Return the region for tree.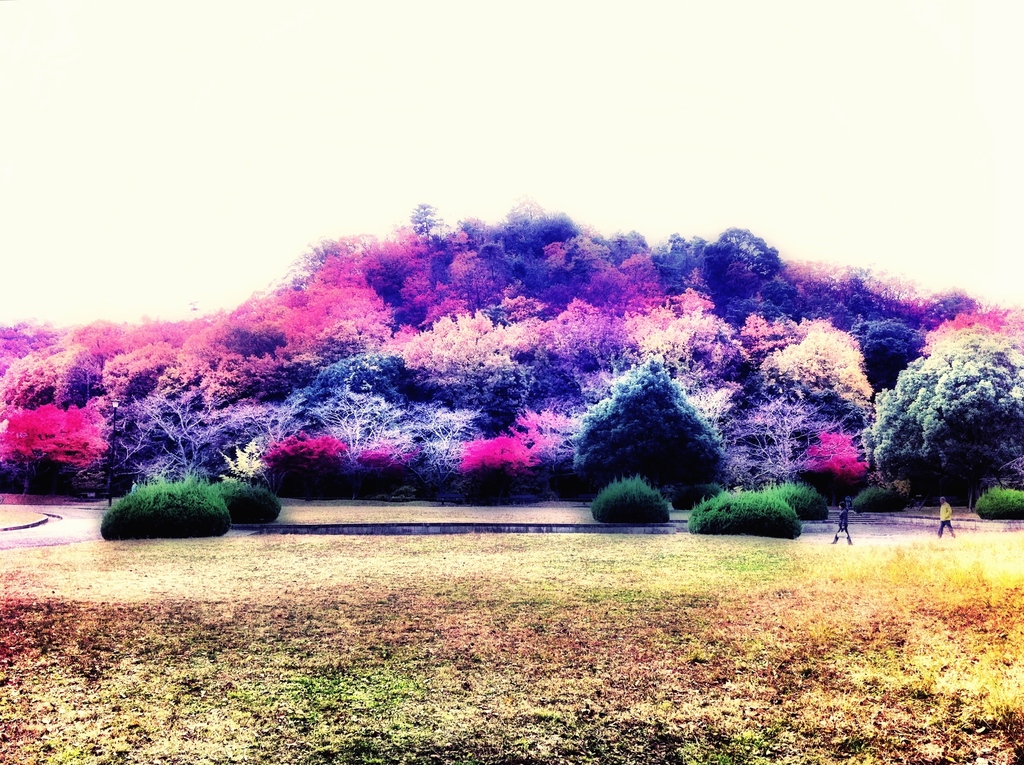
left=0, top=184, right=1023, bottom=561.
